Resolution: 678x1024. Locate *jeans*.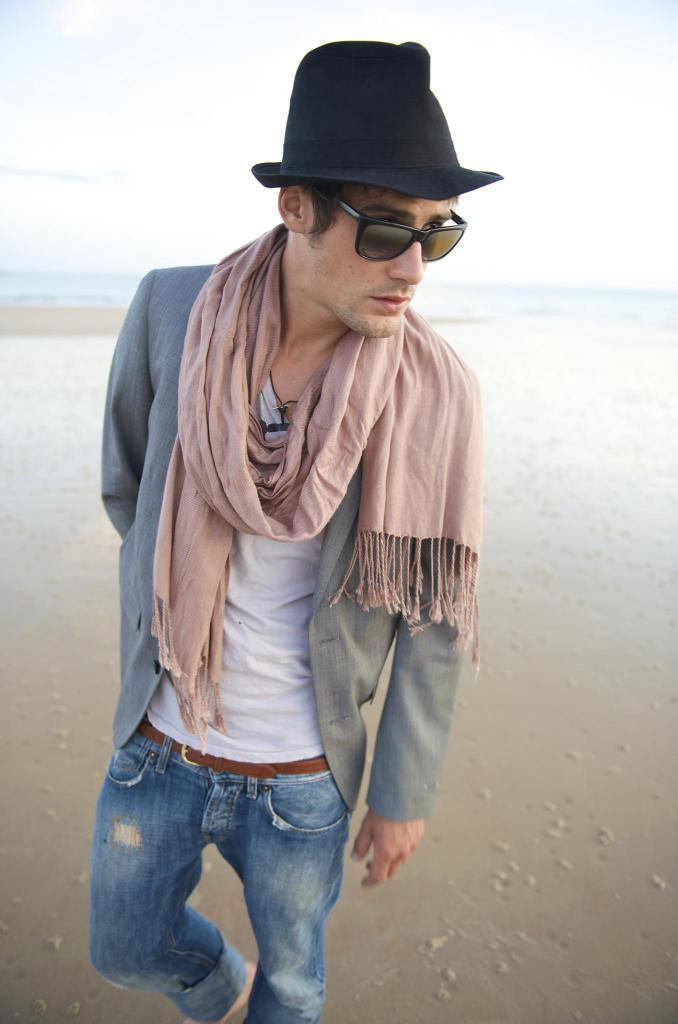
bbox=(87, 716, 346, 1023).
